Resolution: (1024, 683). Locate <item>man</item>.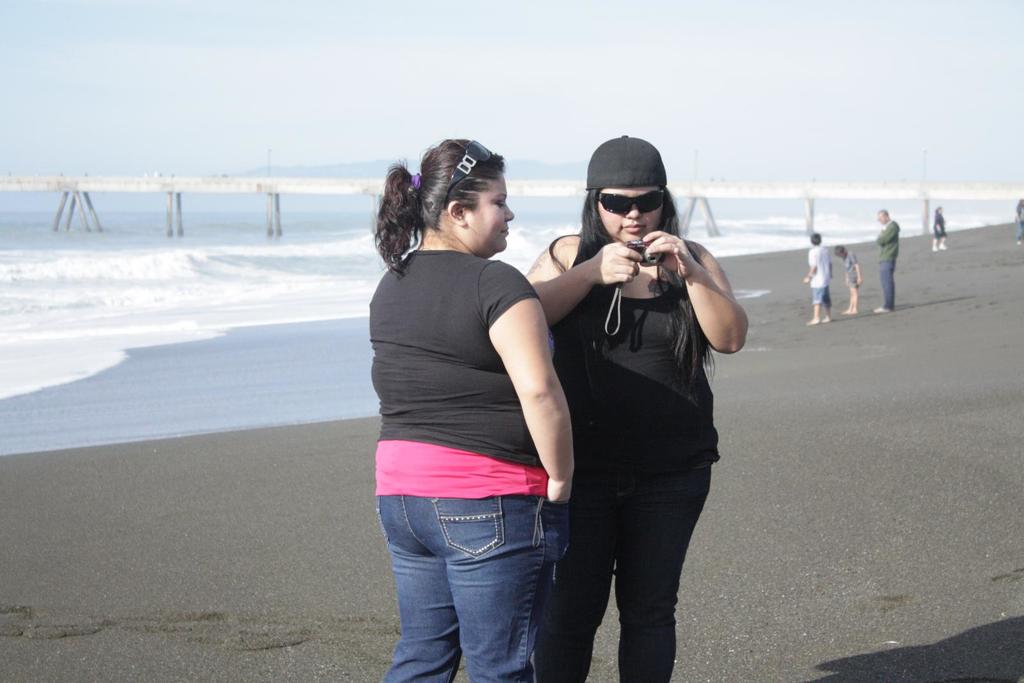
[x1=874, y1=205, x2=901, y2=311].
